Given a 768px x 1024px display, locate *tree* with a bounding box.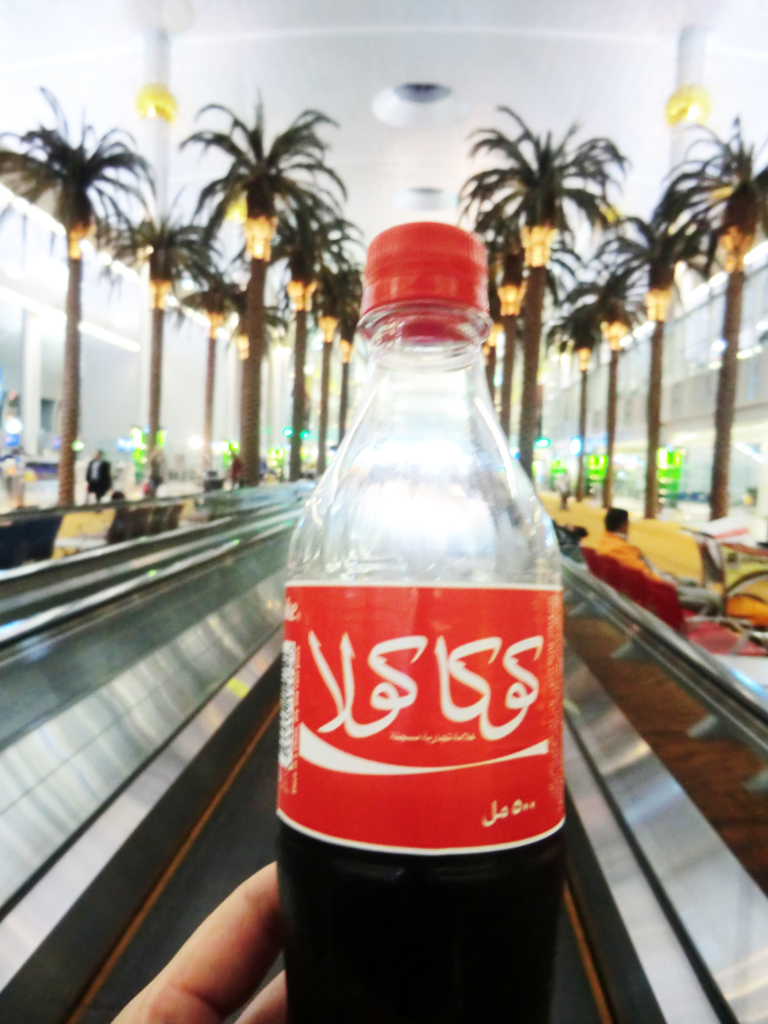
Located: 1, 103, 145, 489.
